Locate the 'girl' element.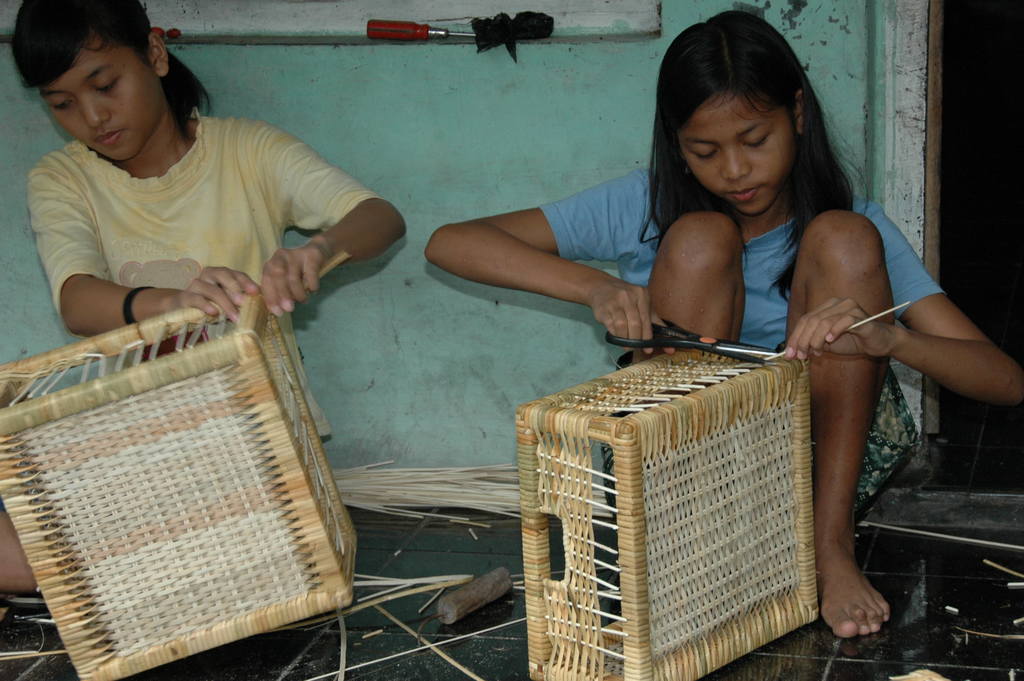
Element bbox: locate(11, 0, 408, 360).
